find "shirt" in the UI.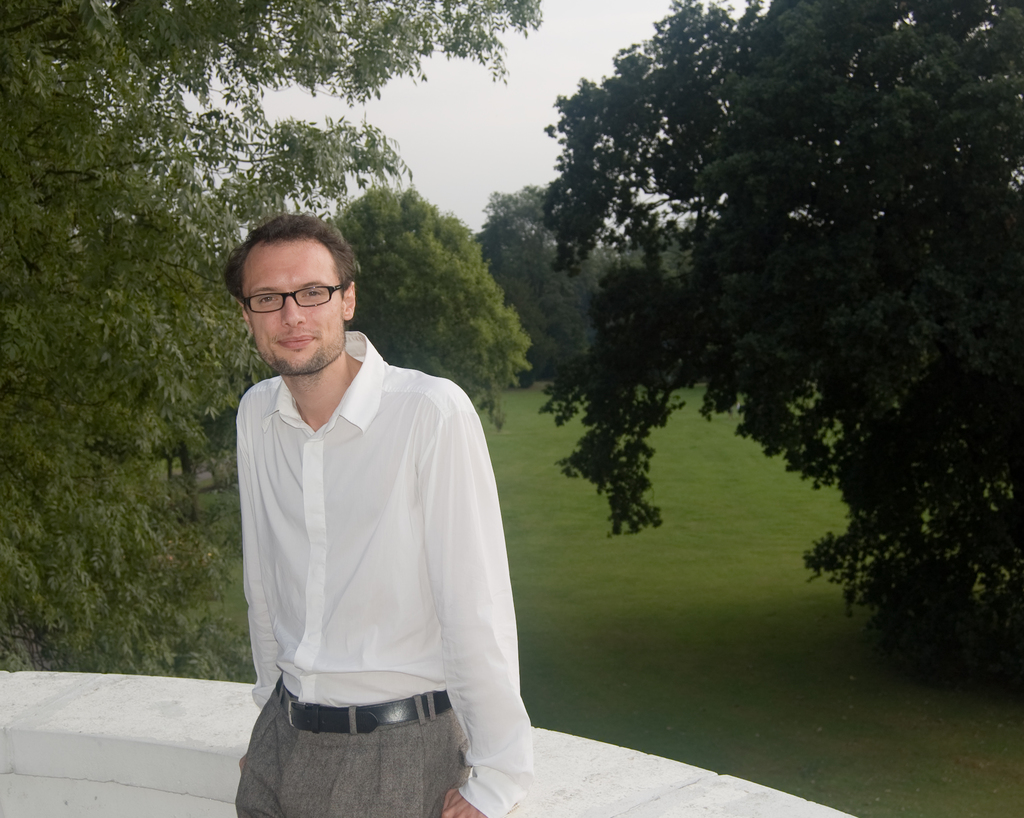
UI element at (207, 336, 517, 756).
